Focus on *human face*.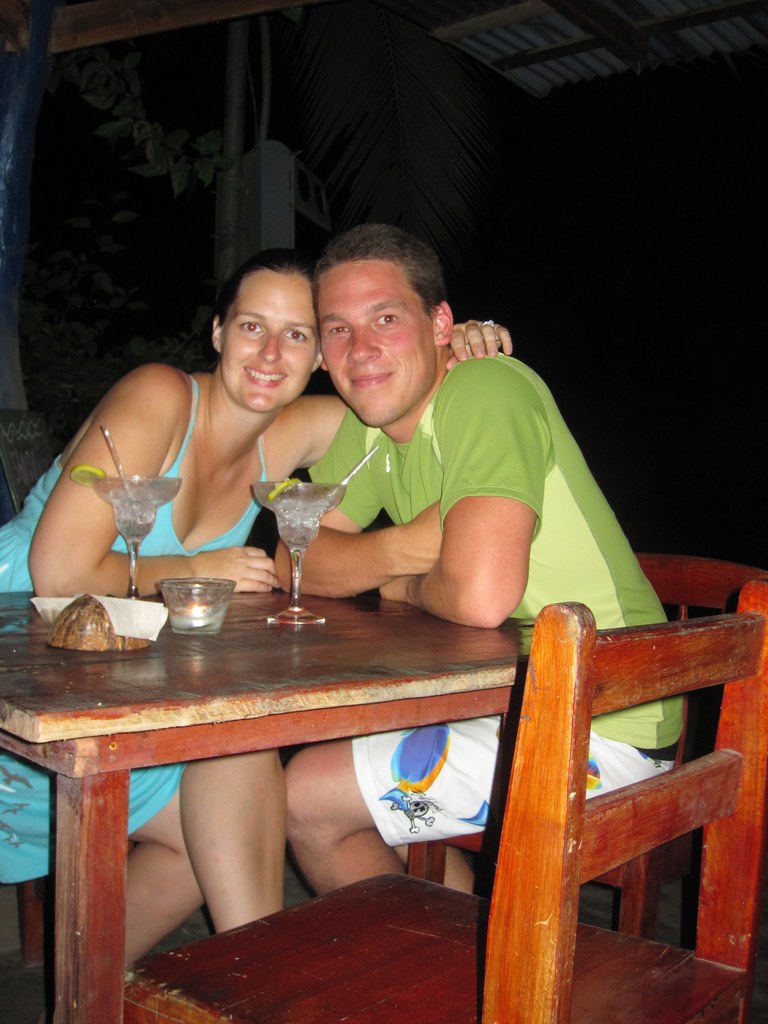
Focused at 313:274:437:424.
